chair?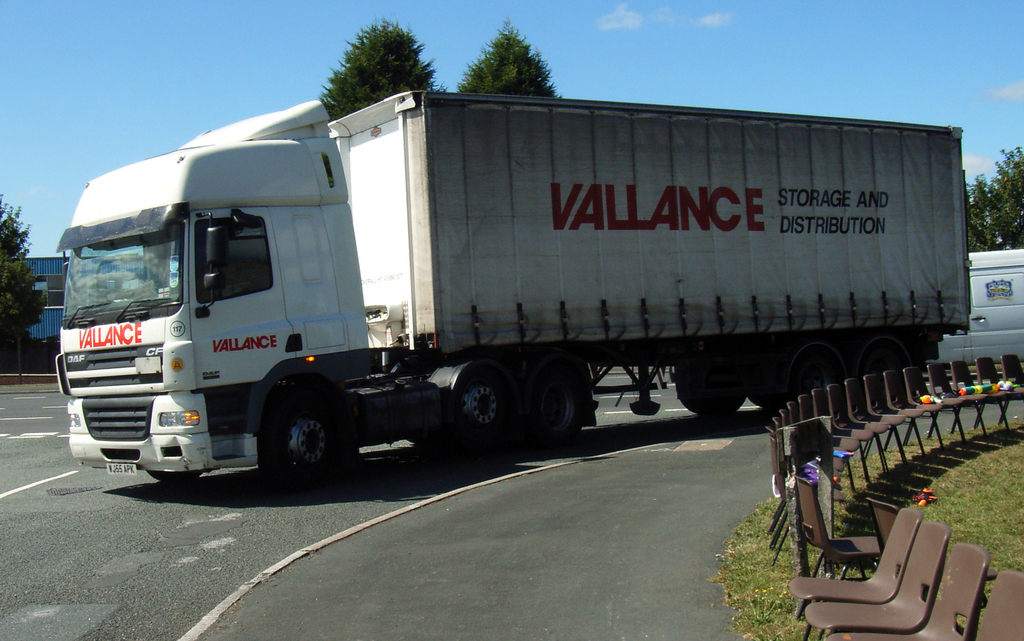
(785,401,855,514)
